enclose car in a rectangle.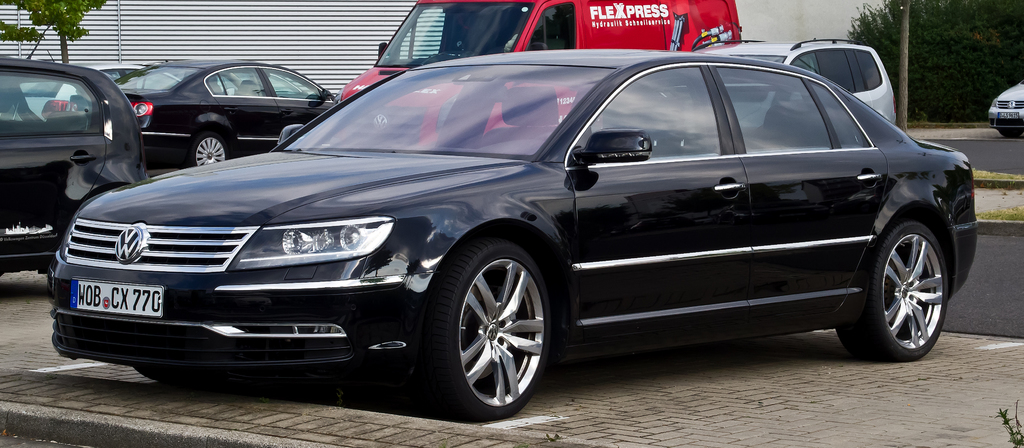
BBox(26, 58, 178, 109).
